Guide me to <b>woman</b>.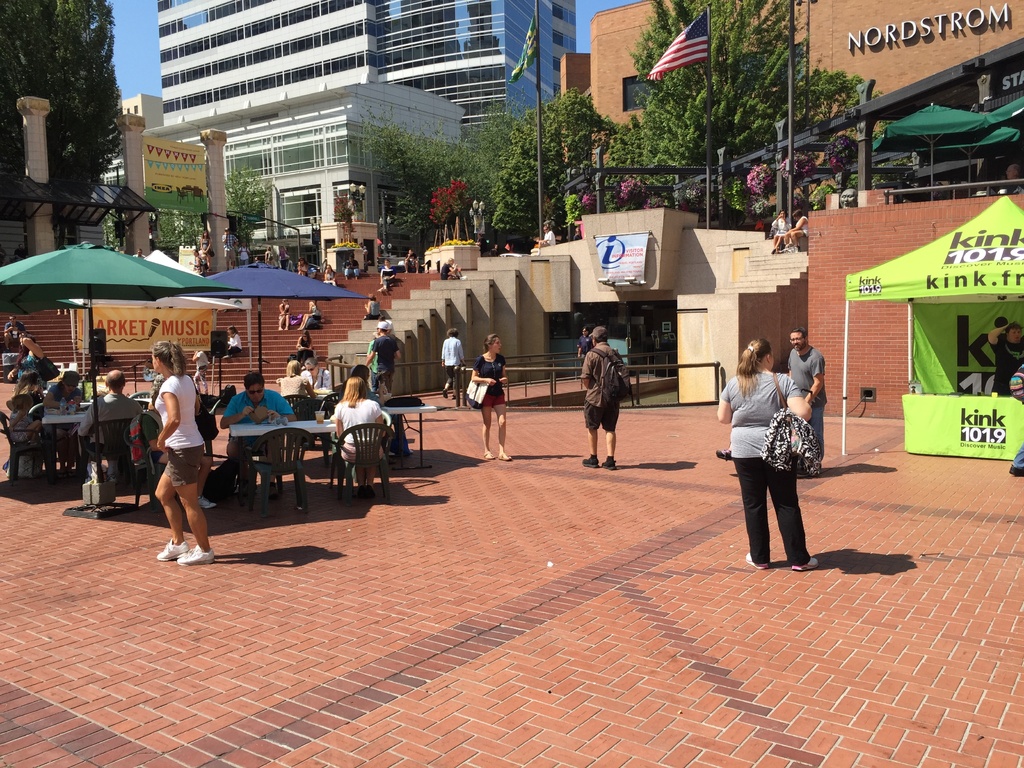
Guidance: x1=6, y1=316, x2=50, y2=390.
